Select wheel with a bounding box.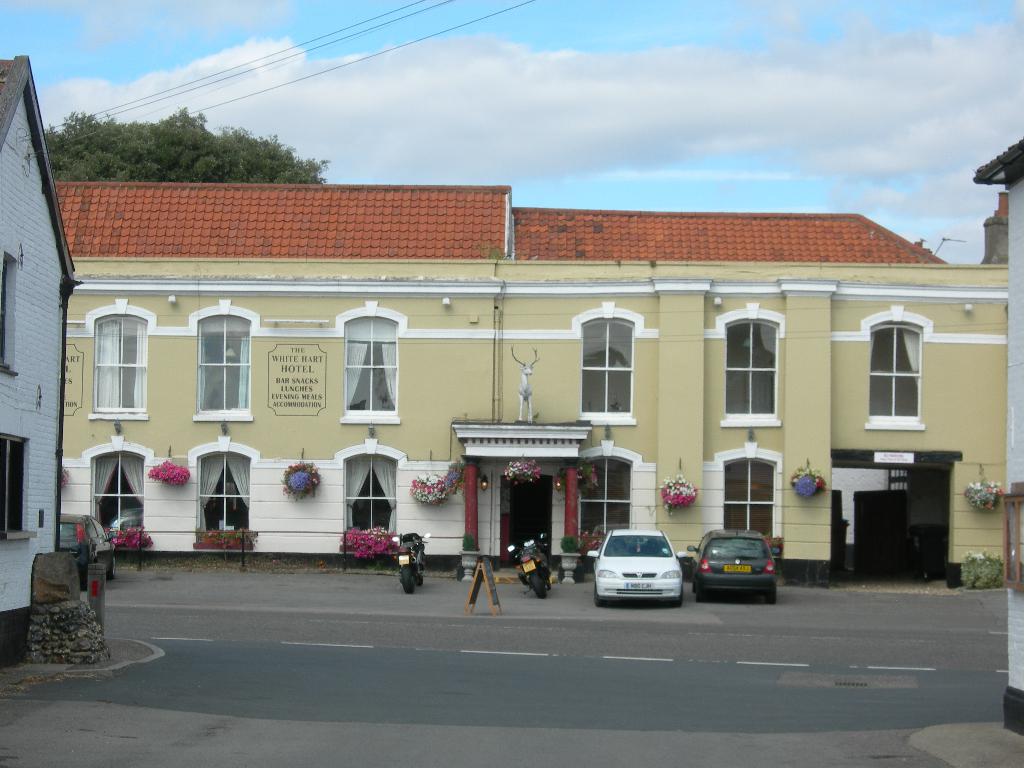
(left=697, top=586, right=708, bottom=600).
